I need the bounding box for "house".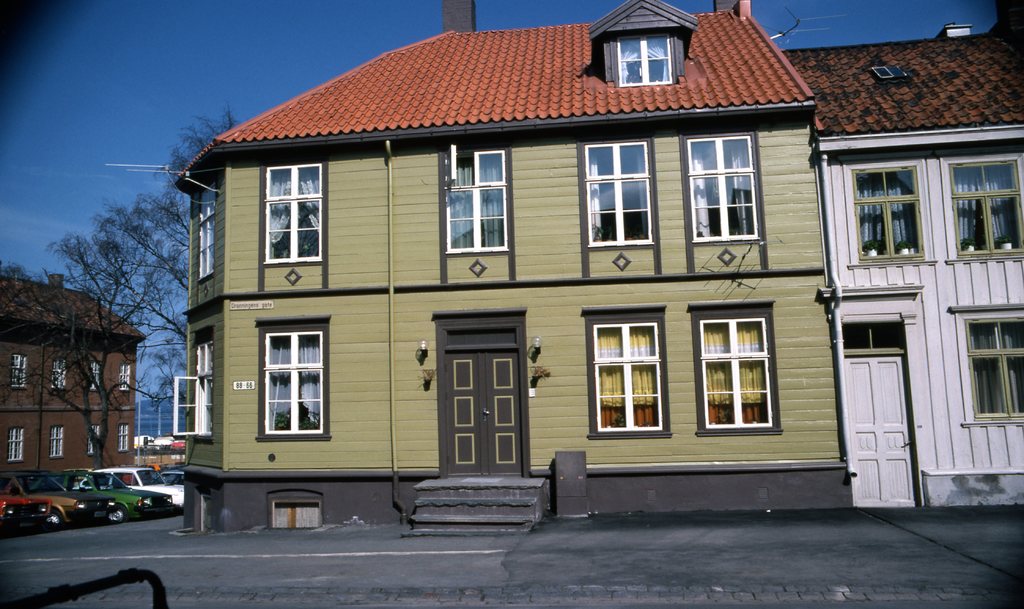
Here it is: pyautogui.locateOnScreen(908, 9, 1020, 516).
